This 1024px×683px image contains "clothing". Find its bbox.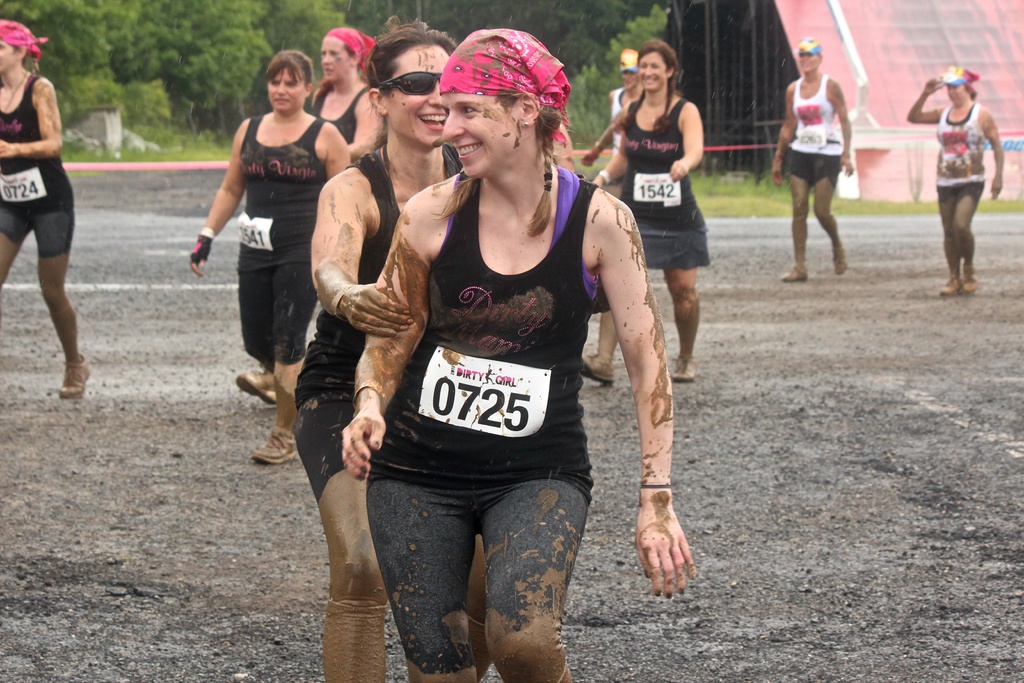
bbox=[291, 156, 435, 491].
